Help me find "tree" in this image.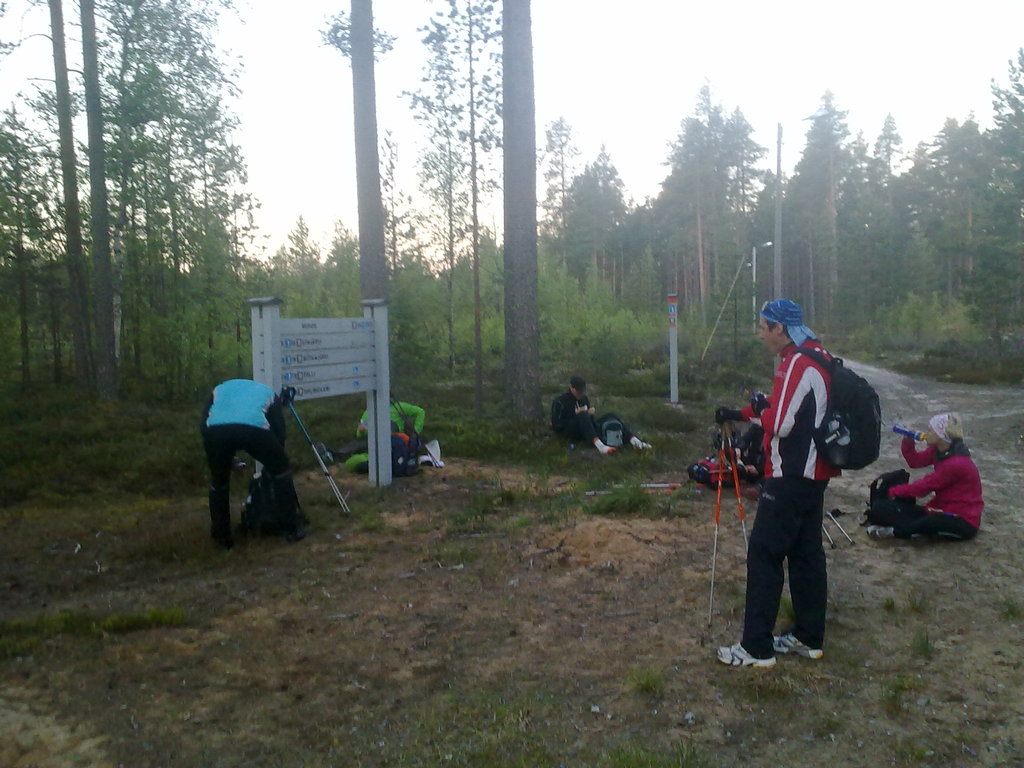
Found it: pyautogui.locateOnScreen(650, 84, 780, 275).
